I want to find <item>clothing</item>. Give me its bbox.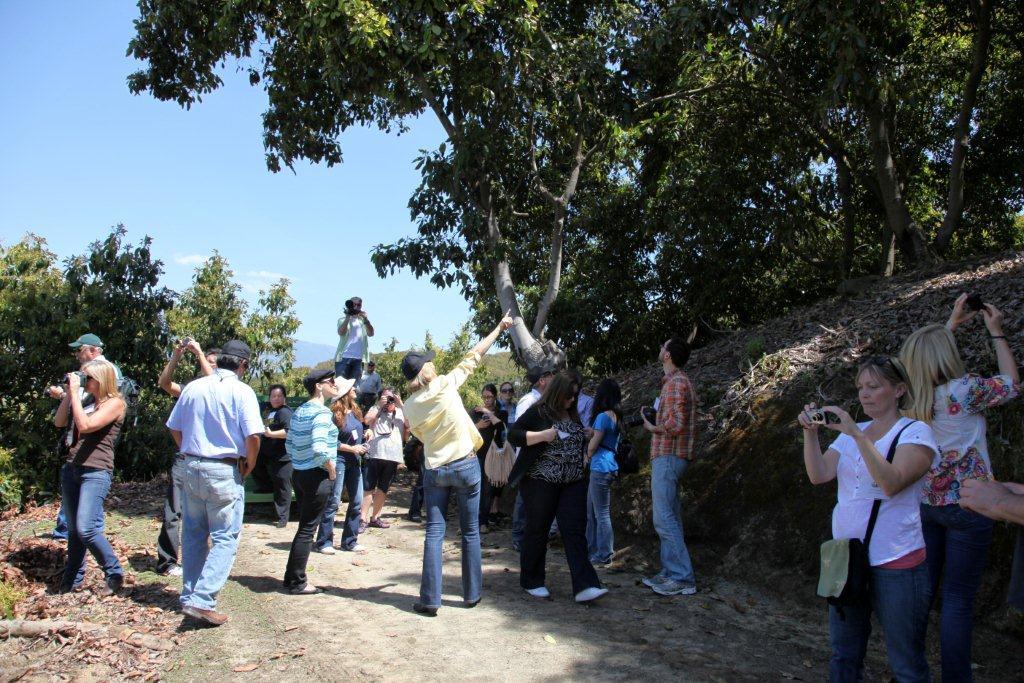
x1=56 y1=350 x2=127 y2=403.
